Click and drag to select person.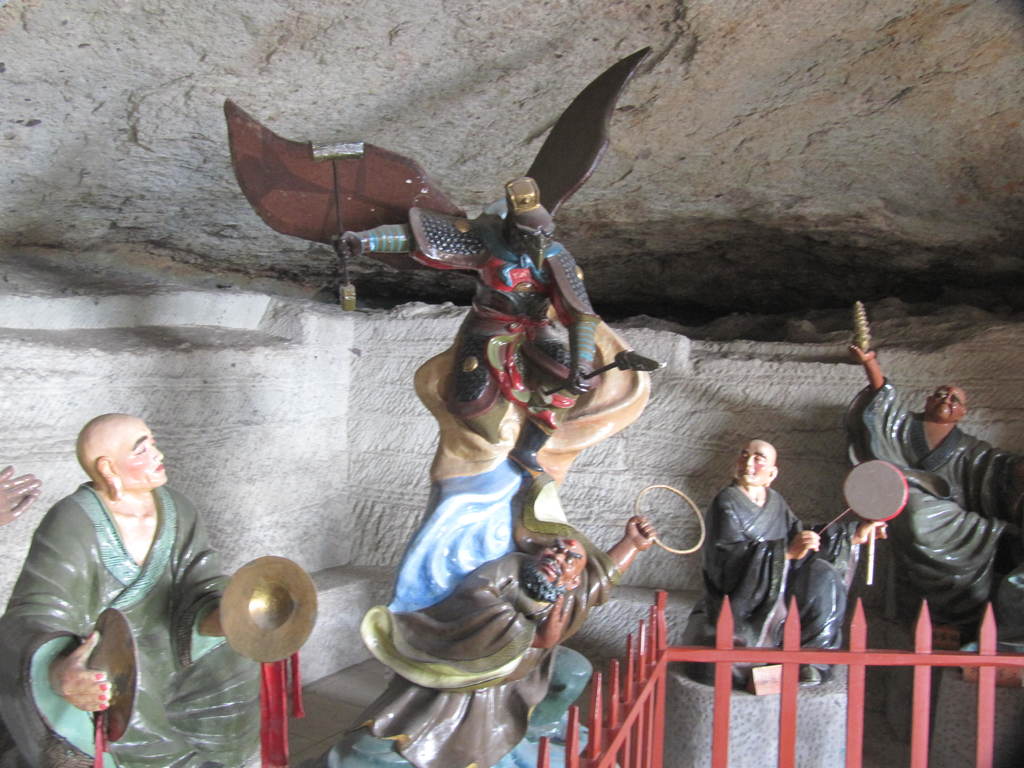
Selection: region(341, 515, 659, 767).
